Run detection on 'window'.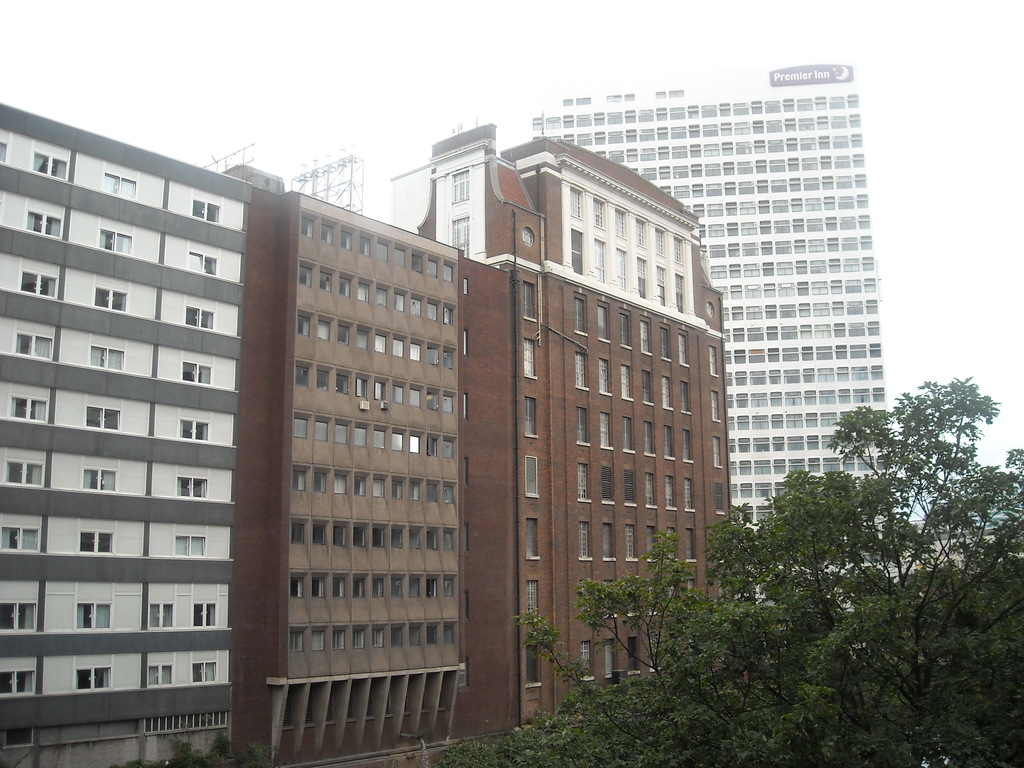
Result: [left=849, top=346, right=867, bottom=358].
